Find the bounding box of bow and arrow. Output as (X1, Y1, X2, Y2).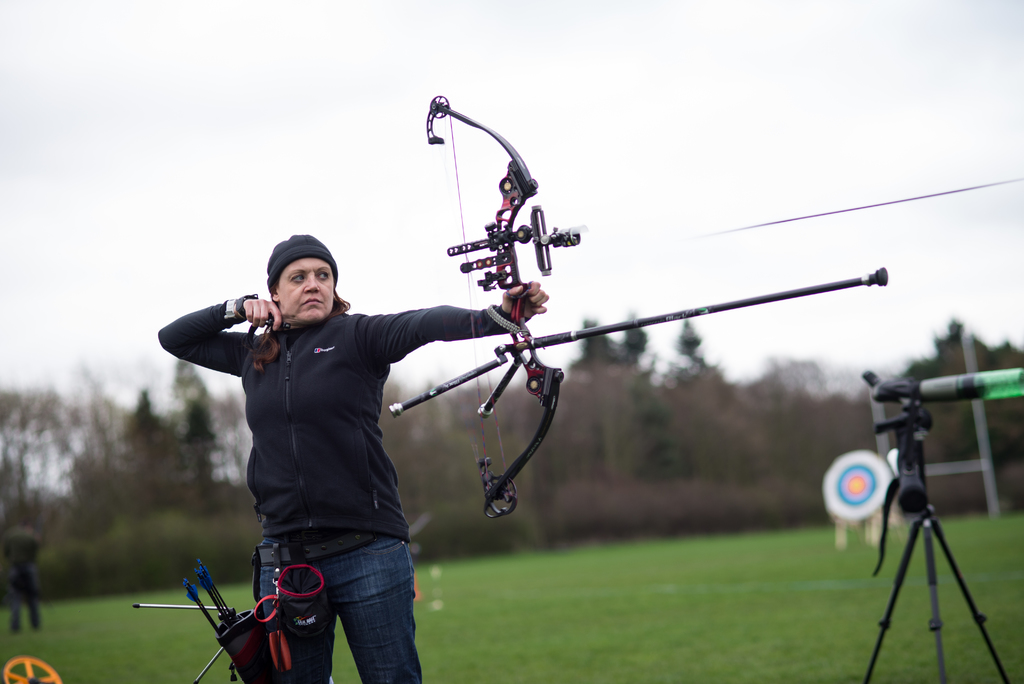
(388, 94, 888, 522).
